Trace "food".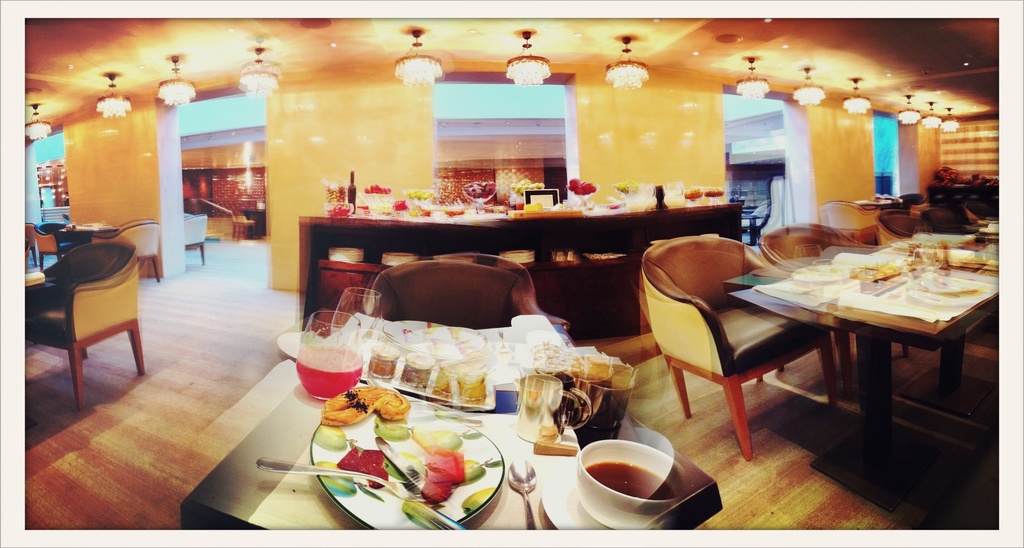
Traced to [374, 422, 410, 436].
